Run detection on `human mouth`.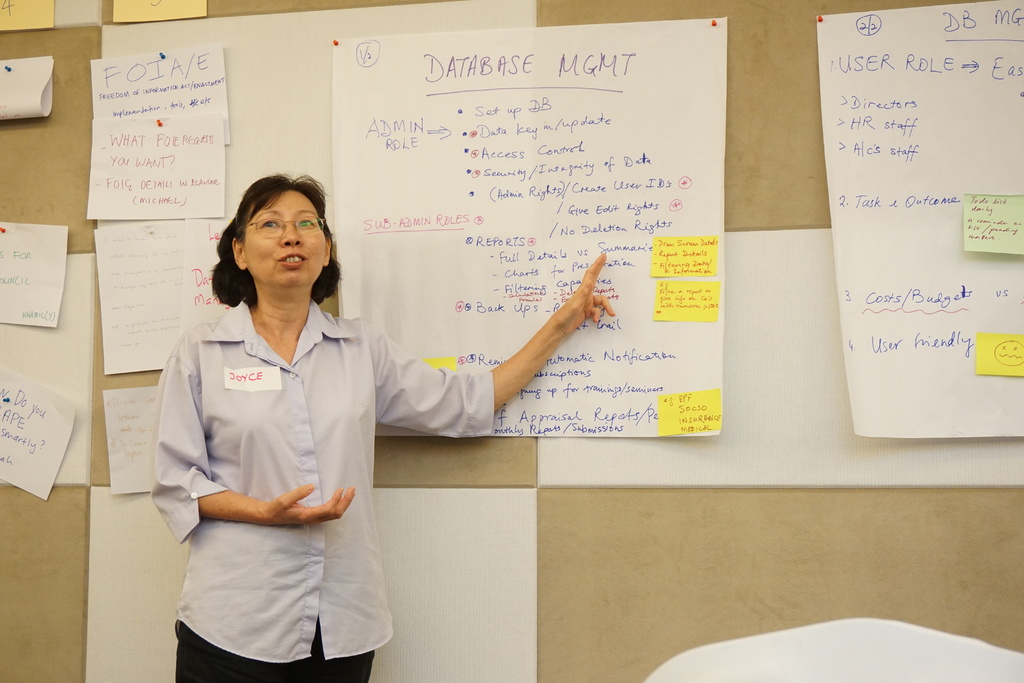
Result: 277,251,309,267.
